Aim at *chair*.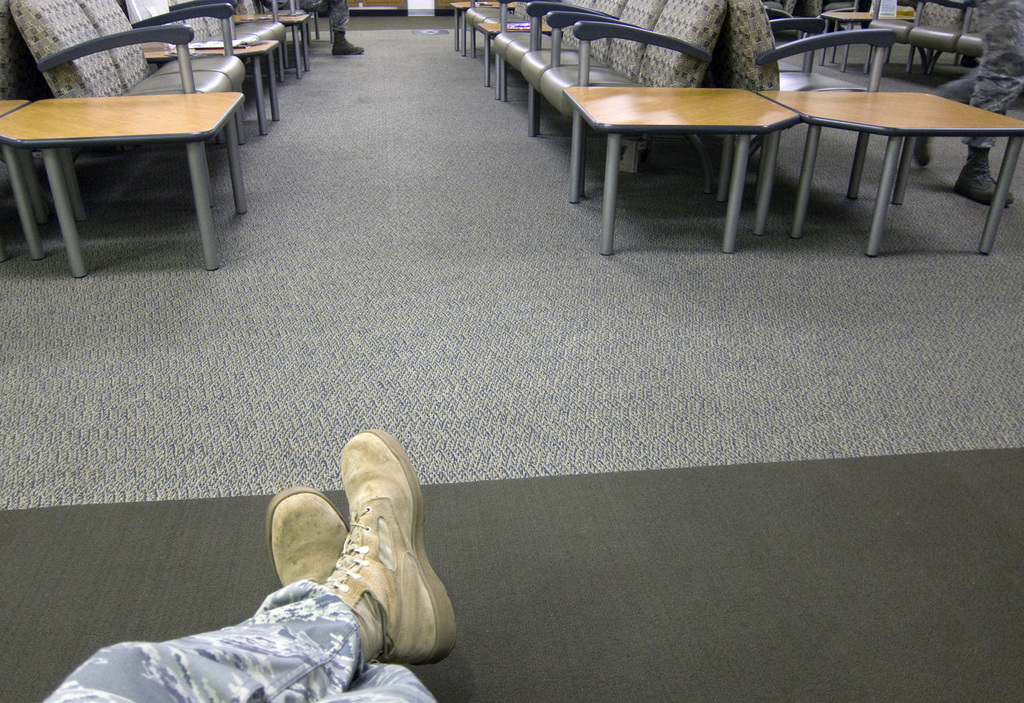
Aimed at BBox(908, 0, 965, 82).
